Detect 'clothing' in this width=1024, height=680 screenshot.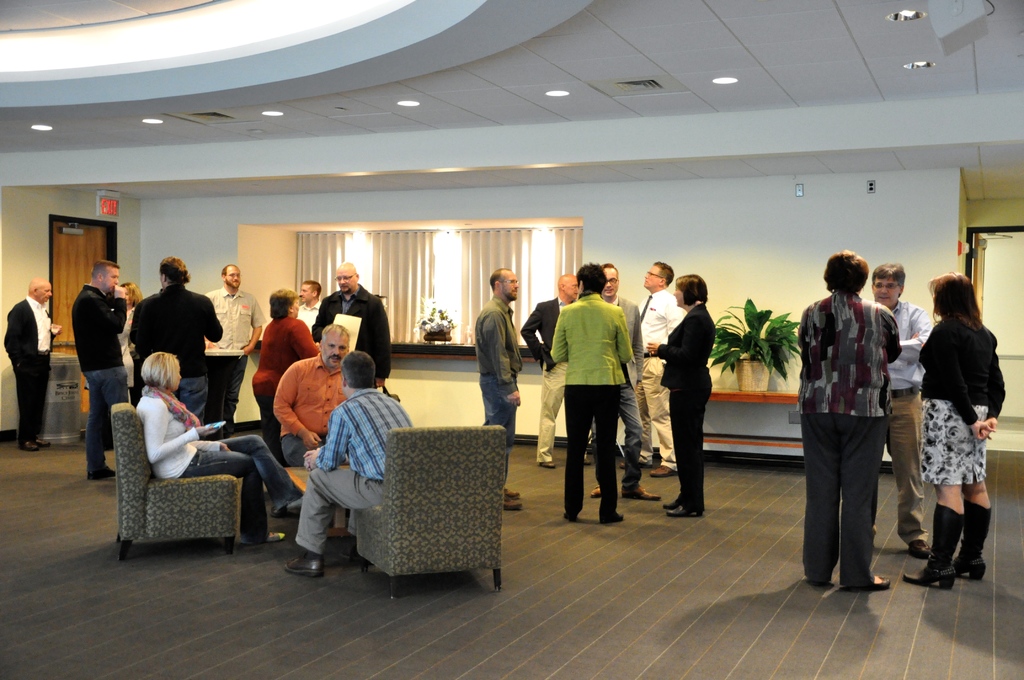
Detection: [x1=916, y1=315, x2=1012, y2=490].
